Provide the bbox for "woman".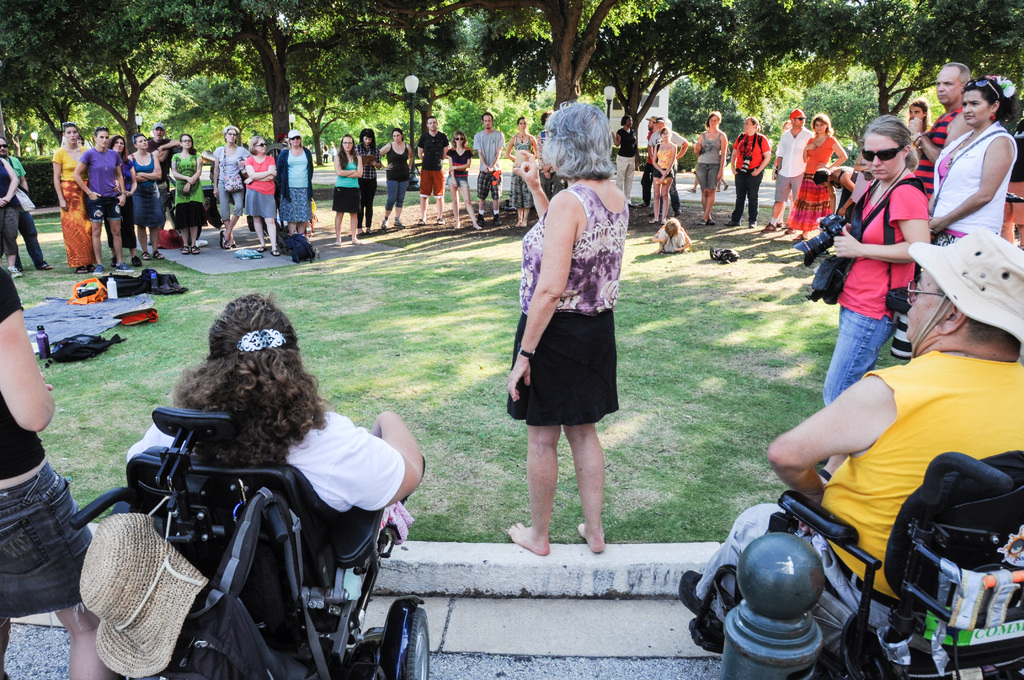
(x1=509, y1=115, x2=646, y2=556).
